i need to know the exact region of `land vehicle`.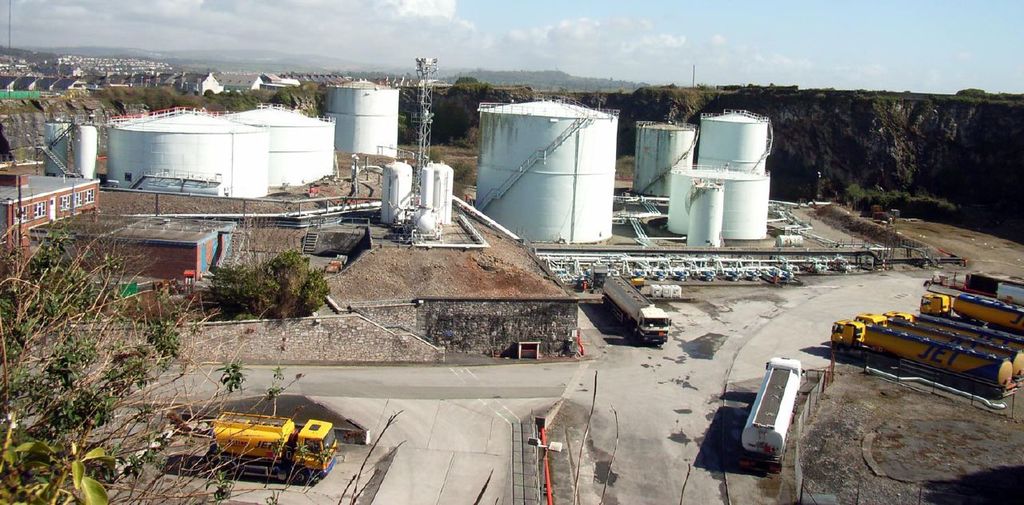
Region: (918,293,1023,334).
